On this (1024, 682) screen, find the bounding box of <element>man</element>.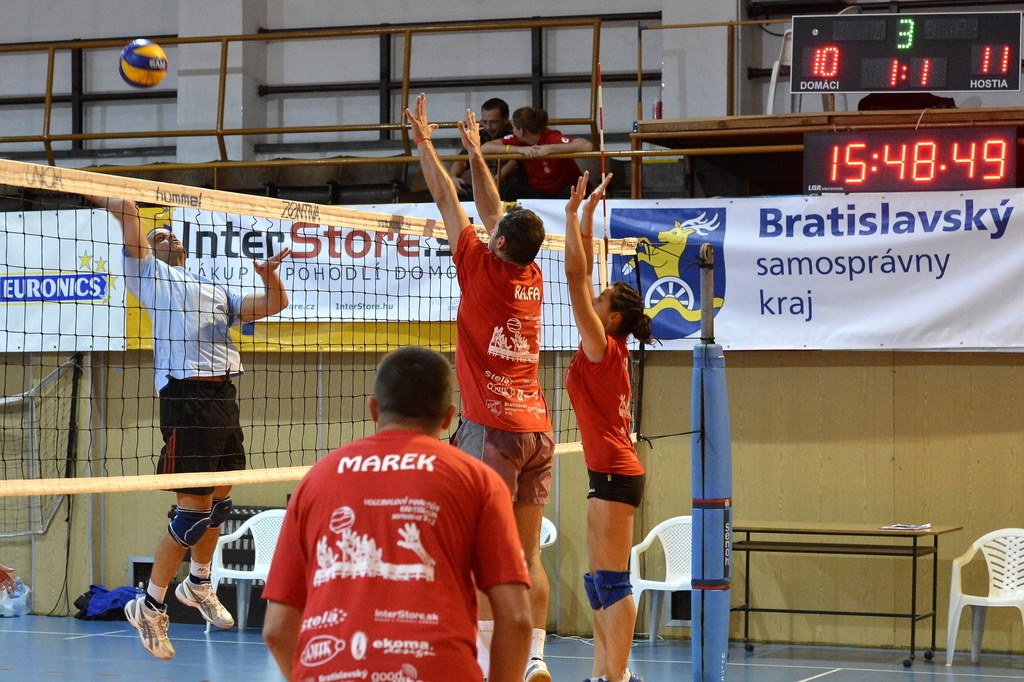
Bounding box: locate(104, 196, 291, 660).
